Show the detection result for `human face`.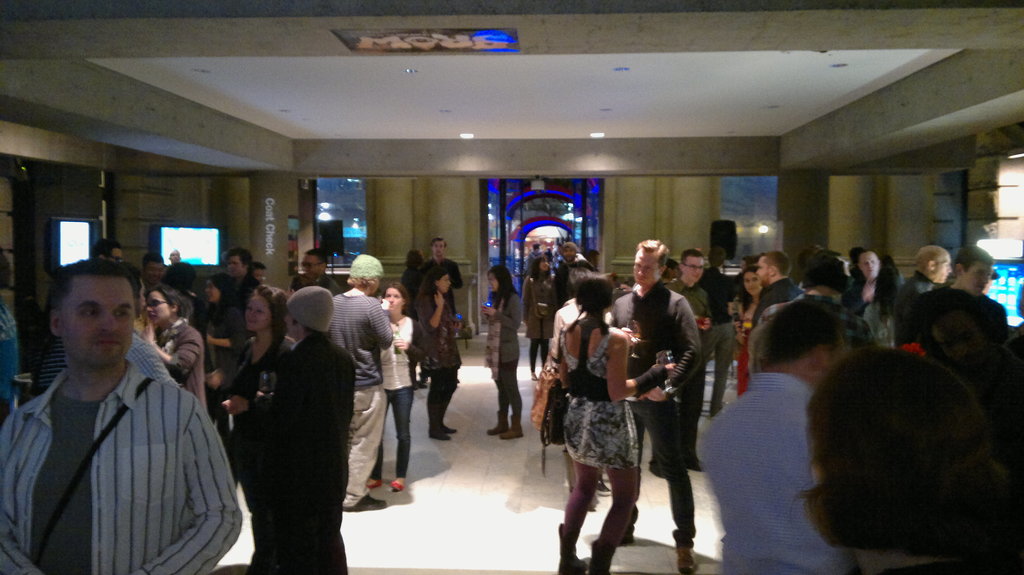
(439,276,451,293).
